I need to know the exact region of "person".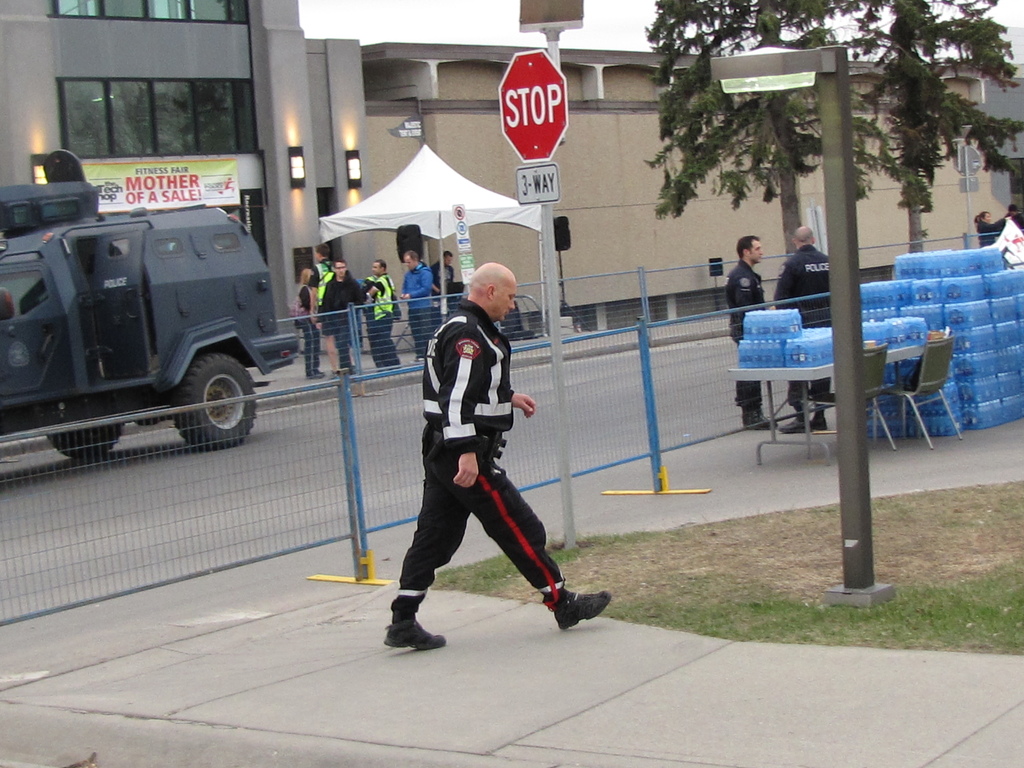
Region: bbox=[386, 262, 612, 648].
